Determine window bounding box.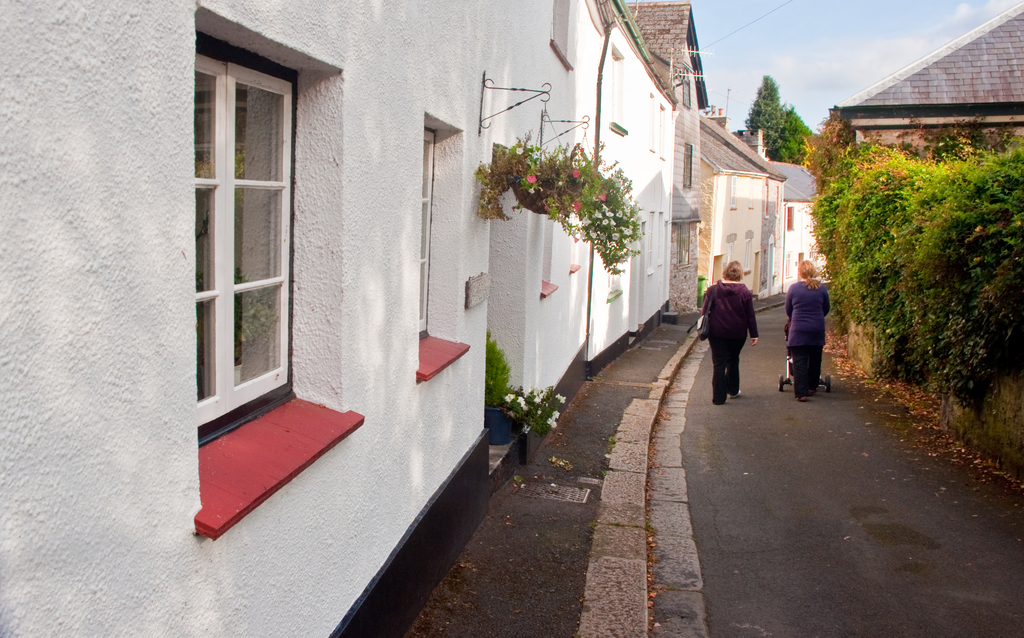
Determined: 785/206/790/231.
